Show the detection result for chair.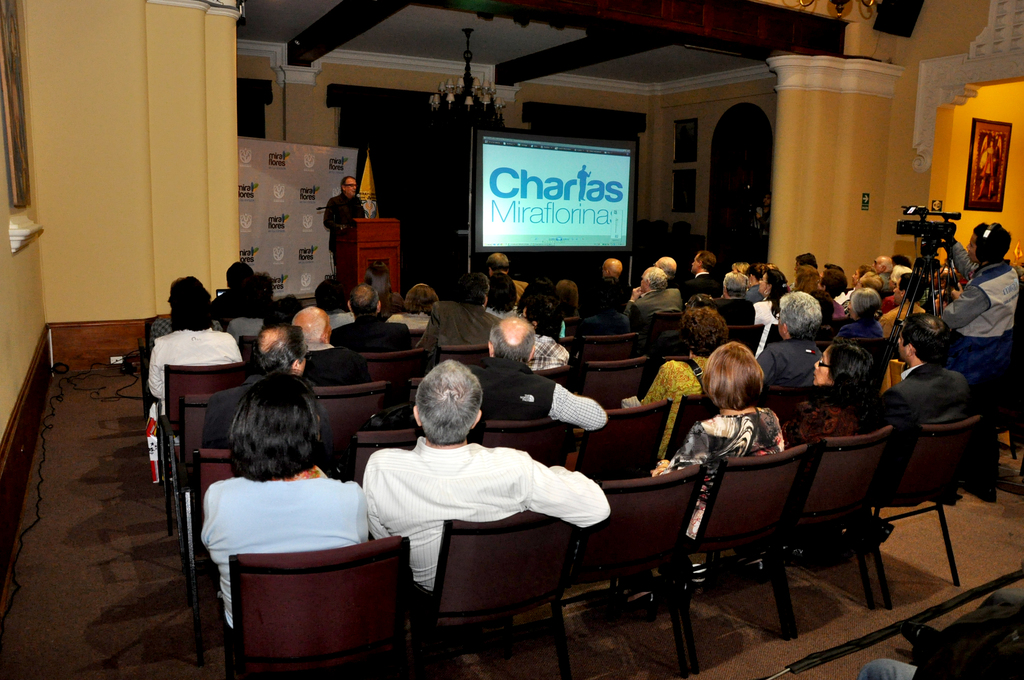
crop(710, 425, 893, 635).
